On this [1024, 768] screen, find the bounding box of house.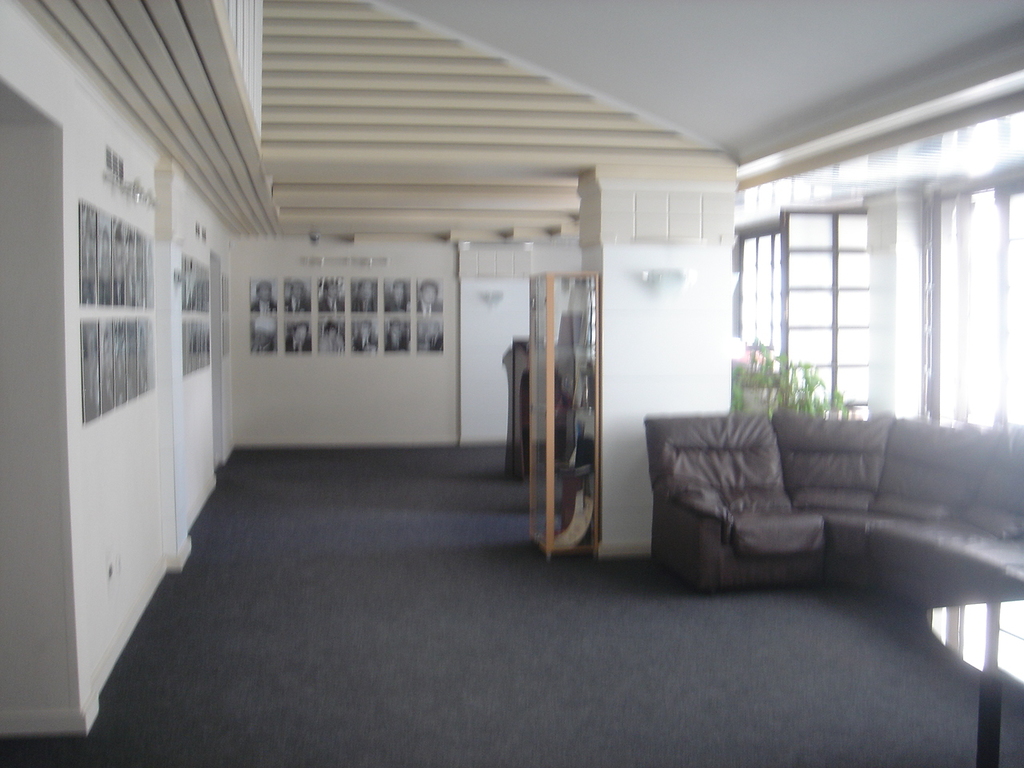
Bounding box: pyautogui.locateOnScreen(0, 0, 1023, 762).
